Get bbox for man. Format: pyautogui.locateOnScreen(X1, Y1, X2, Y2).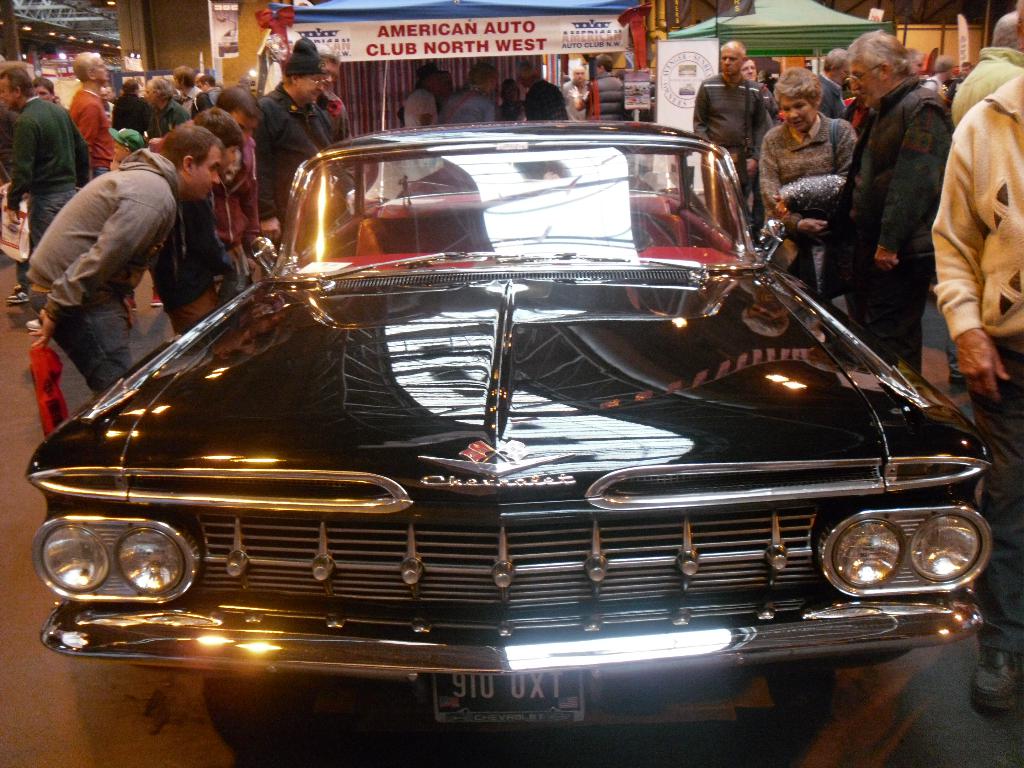
pyautogui.locateOnScreen(0, 65, 90, 331).
